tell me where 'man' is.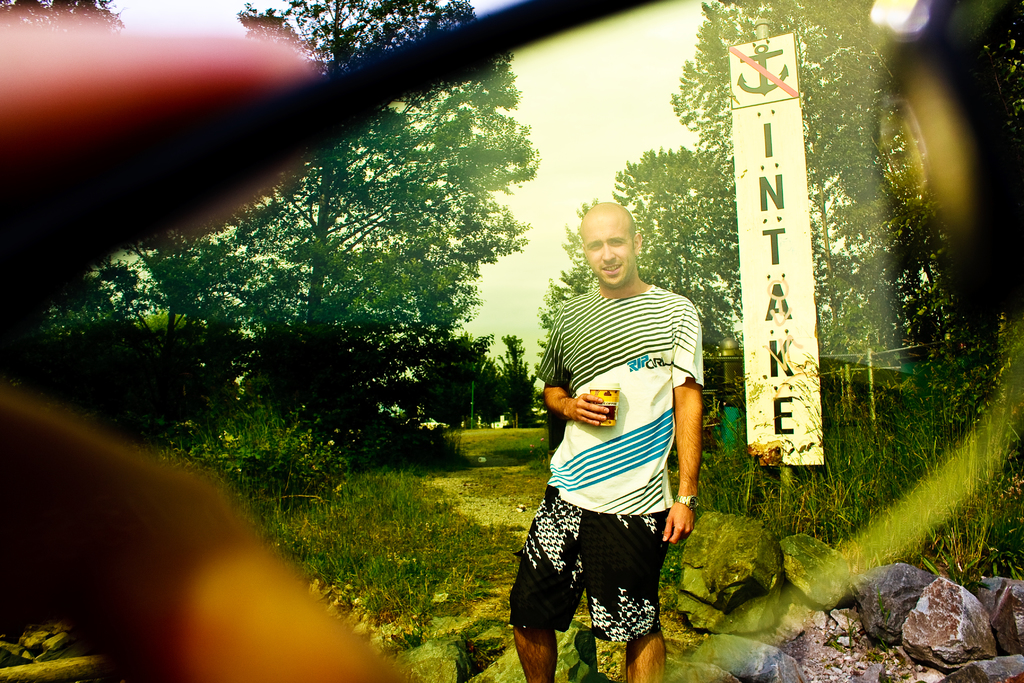
'man' is at [left=524, top=193, right=720, bottom=682].
